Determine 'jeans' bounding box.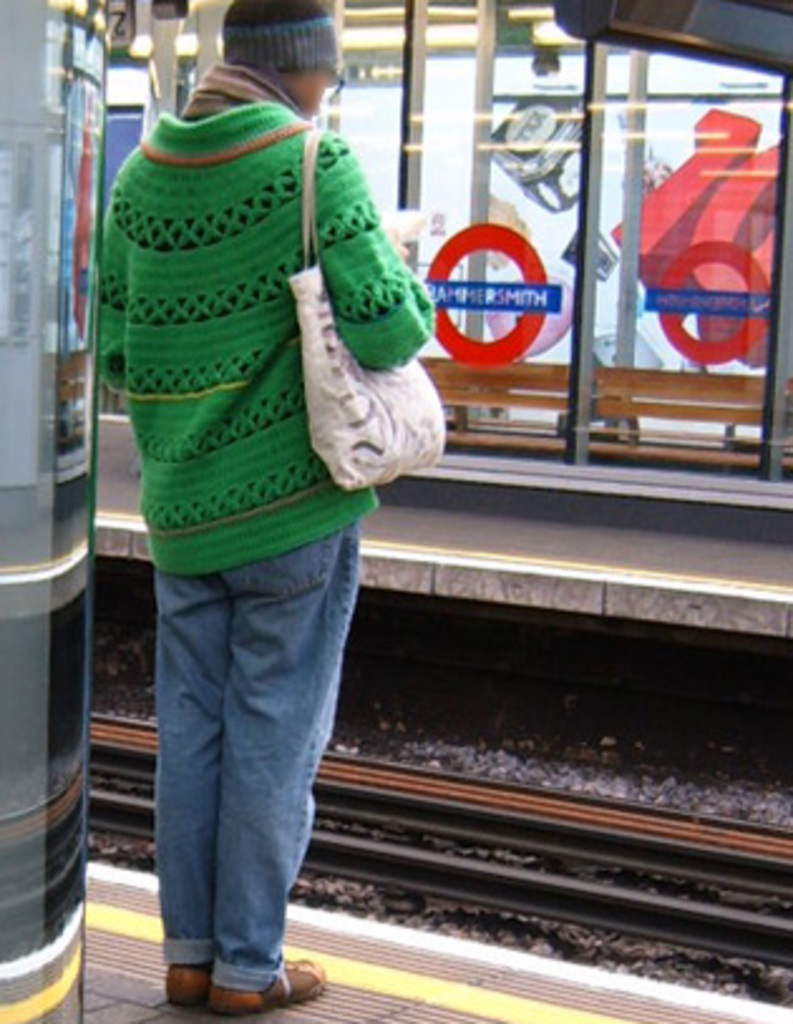
Determined: (154,516,368,996).
